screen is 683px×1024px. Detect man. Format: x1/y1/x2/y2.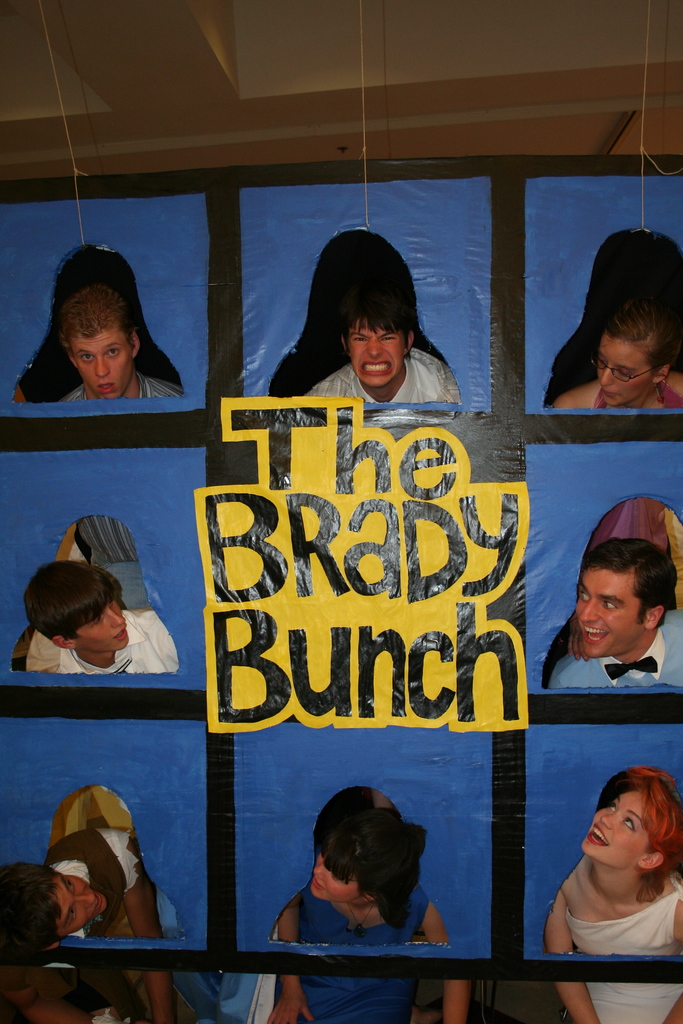
301/292/464/405.
